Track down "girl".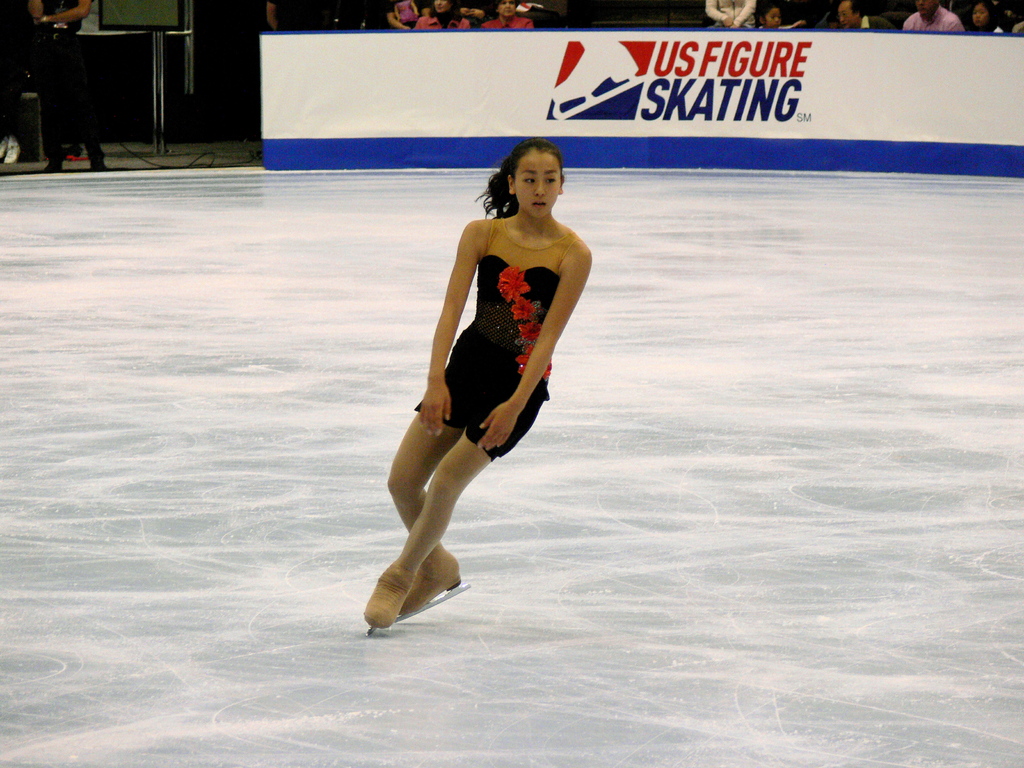
Tracked to (413, 0, 471, 27).
